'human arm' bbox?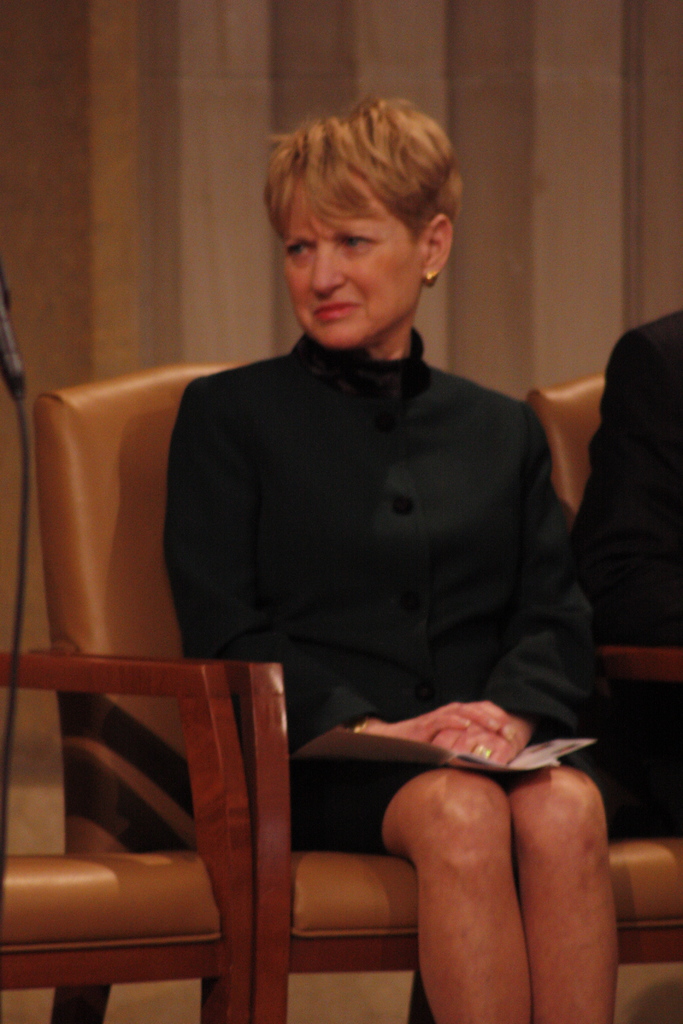
Rect(158, 374, 518, 761)
